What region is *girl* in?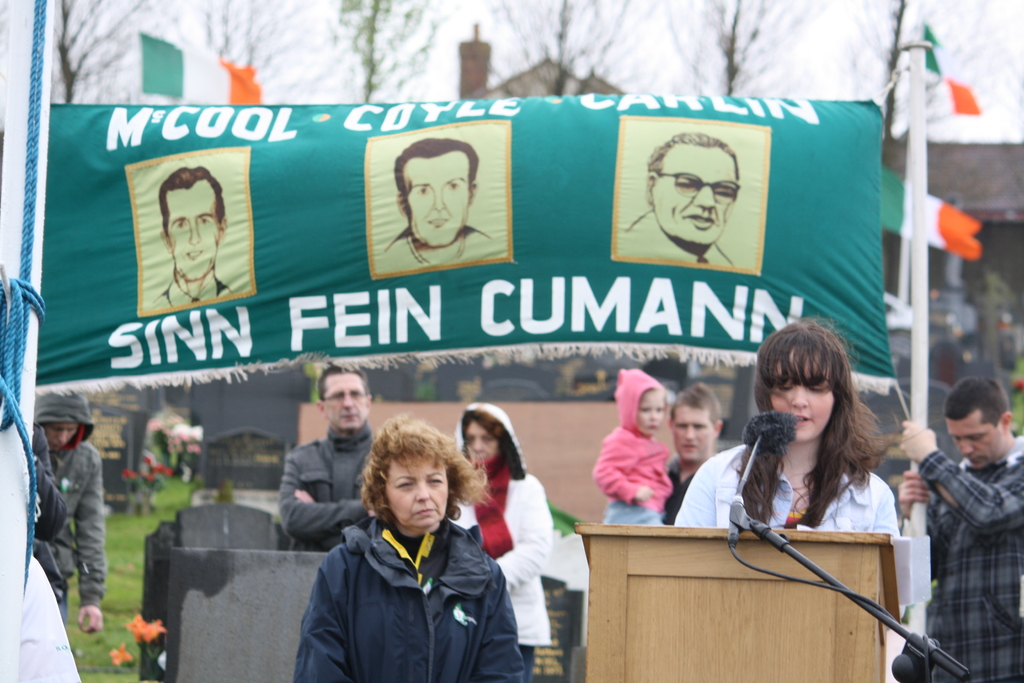
BBox(675, 317, 899, 536).
